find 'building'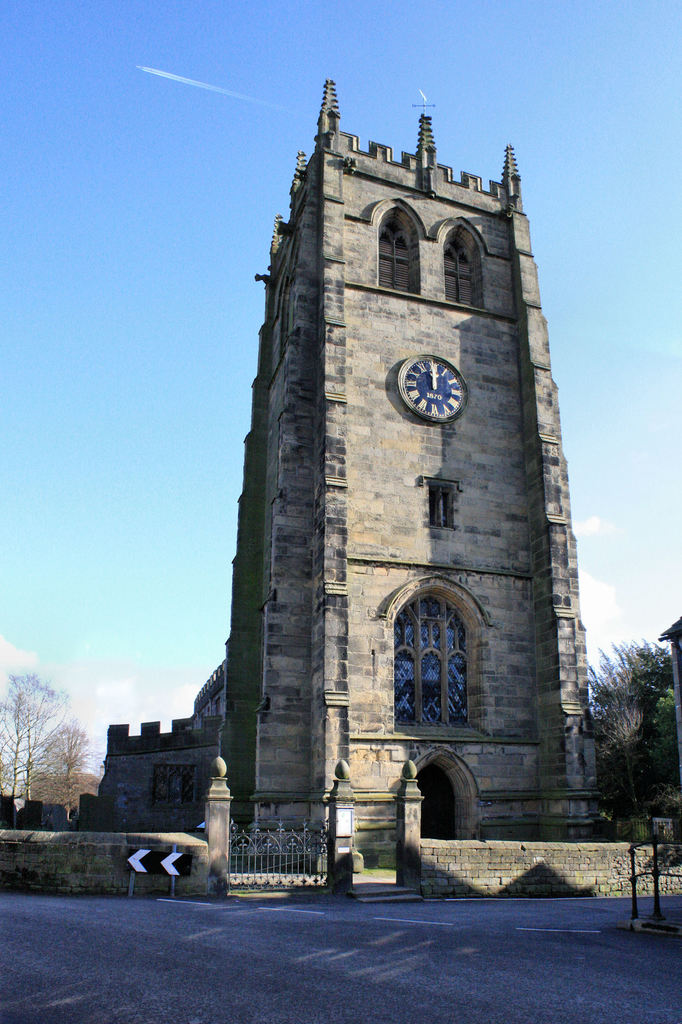
rect(104, 83, 605, 900)
